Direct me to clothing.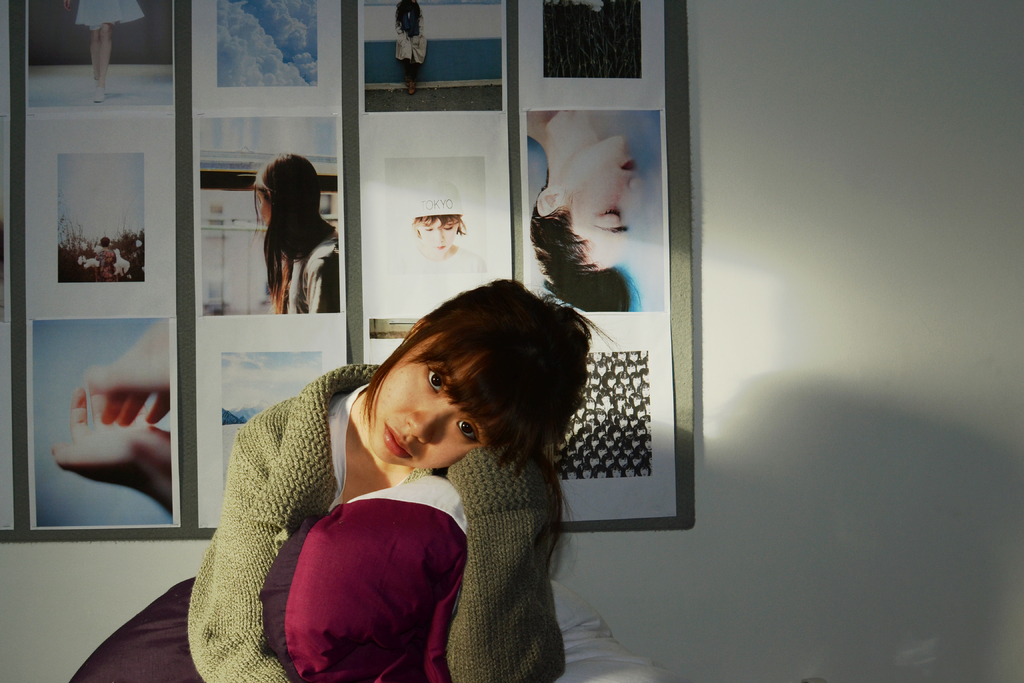
Direction: <bbox>267, 233, 347, 324</bbox>.
